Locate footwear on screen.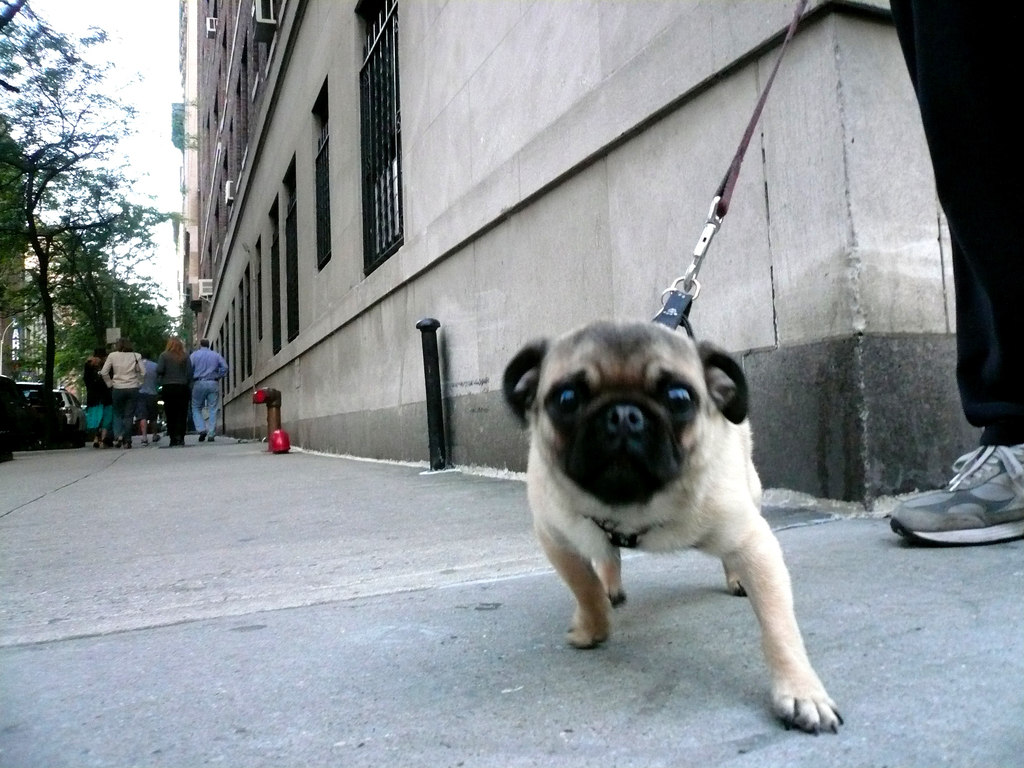
On screen at <box>205,435,216,444</box>.
